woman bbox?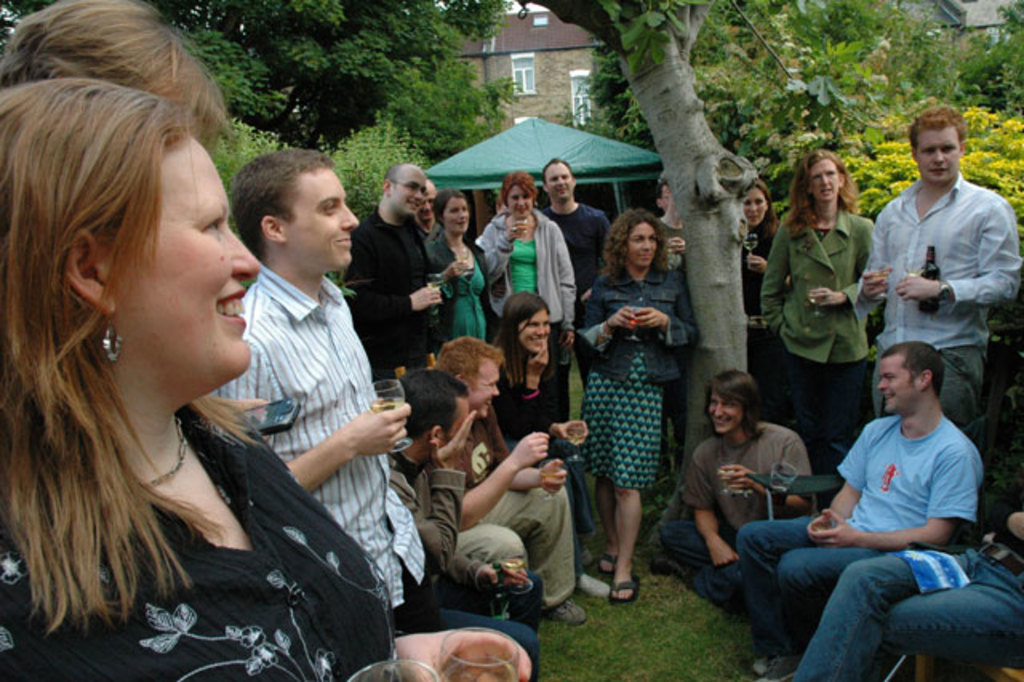
bbox=(29, 62, 395, 681)
